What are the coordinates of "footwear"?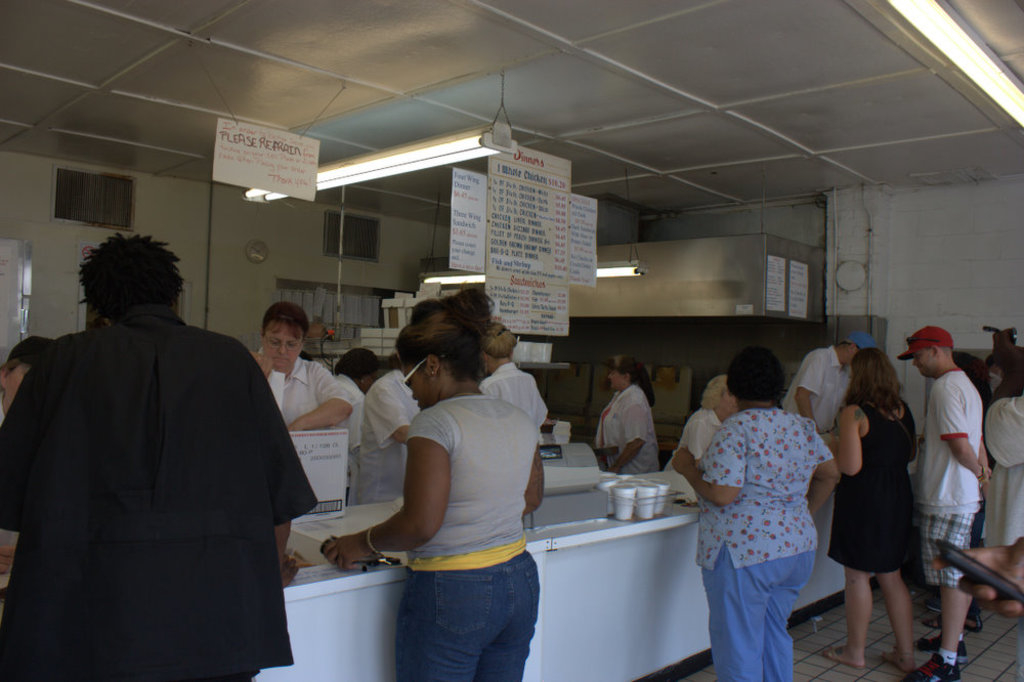
(823, 645, 861, 667).
